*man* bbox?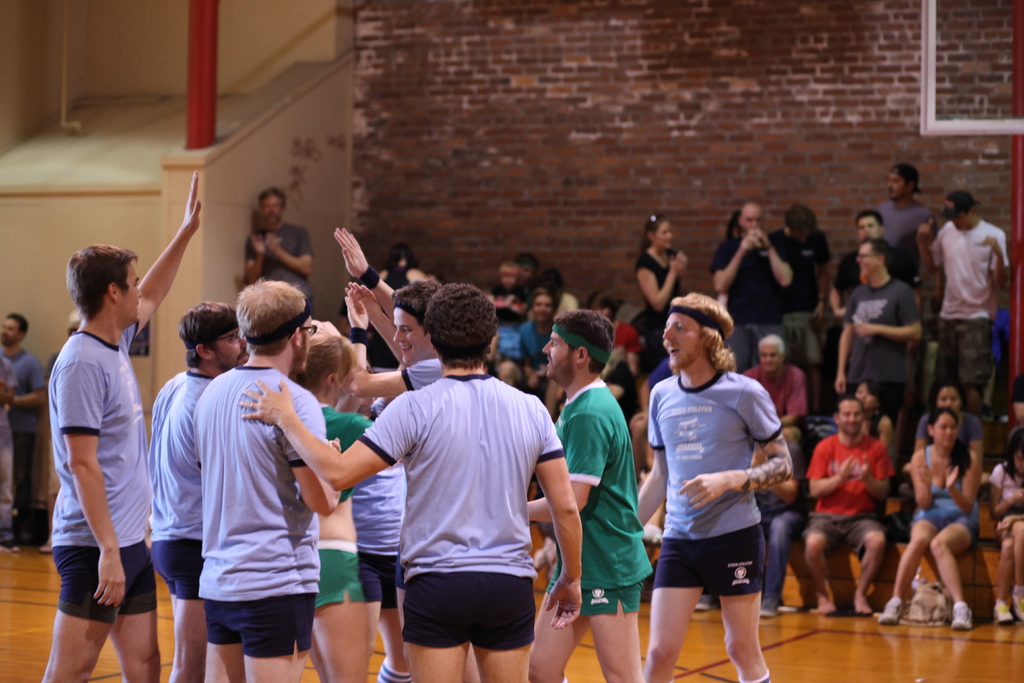
639:288:795:682
